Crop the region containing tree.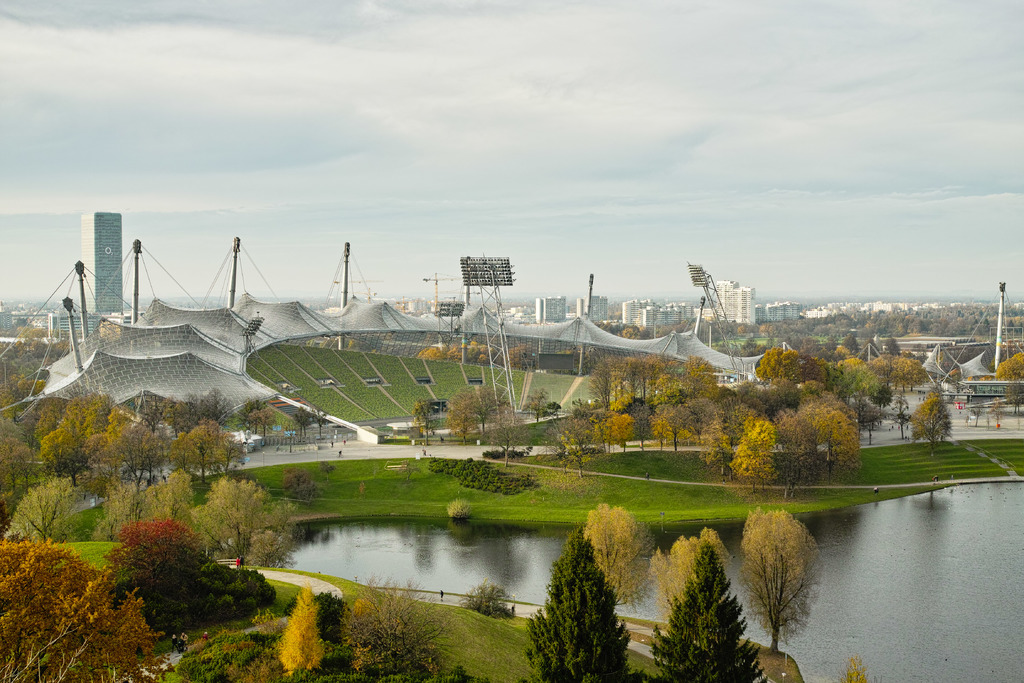
Crop region: [522, 525, 650, 682].
